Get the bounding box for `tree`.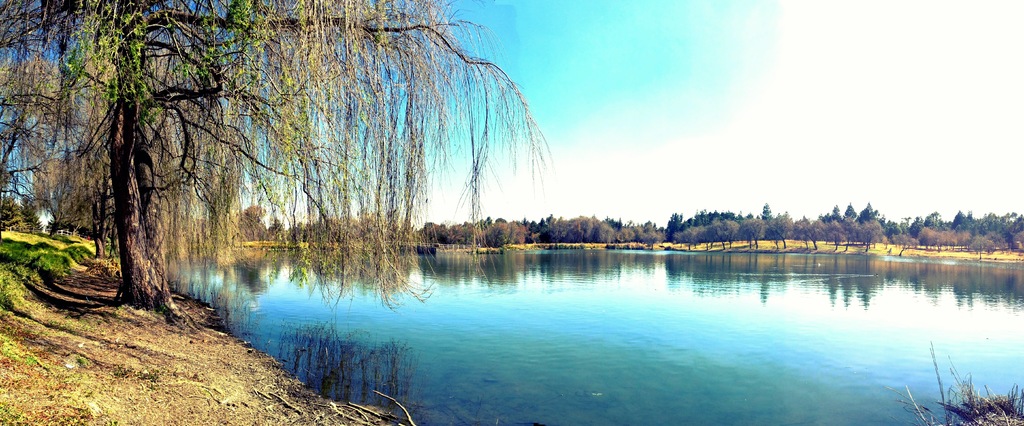
rect(31, 0, 618, 319).
